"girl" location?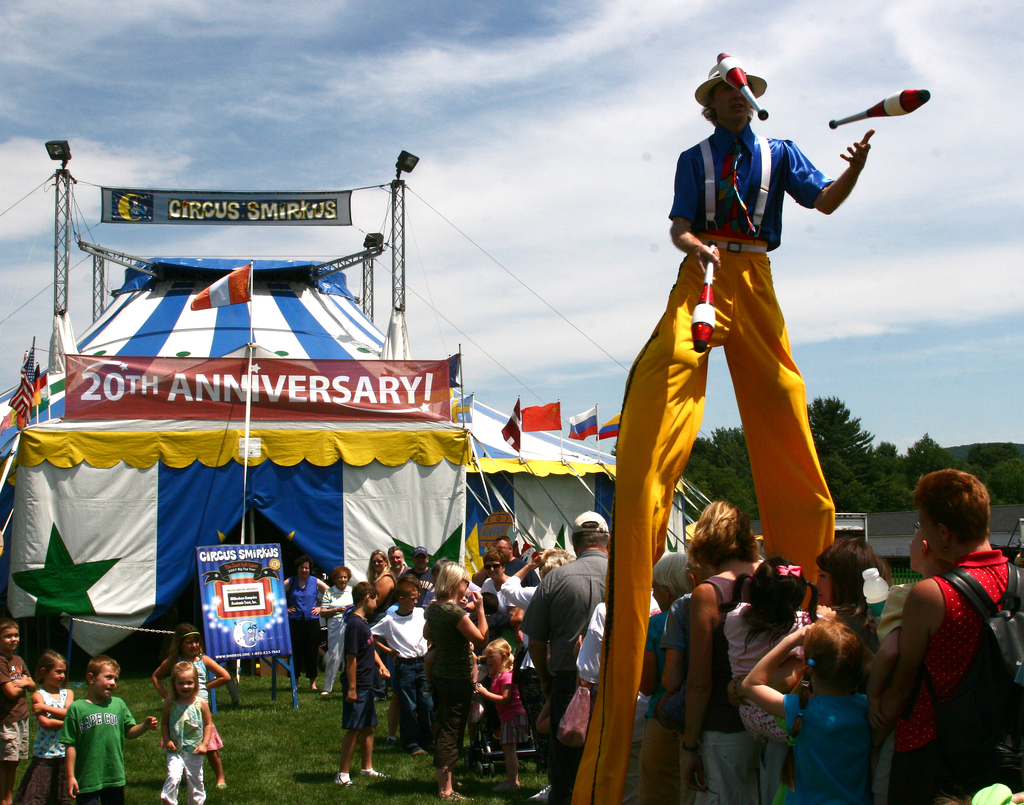
box=[149, 621, 229, 790]
